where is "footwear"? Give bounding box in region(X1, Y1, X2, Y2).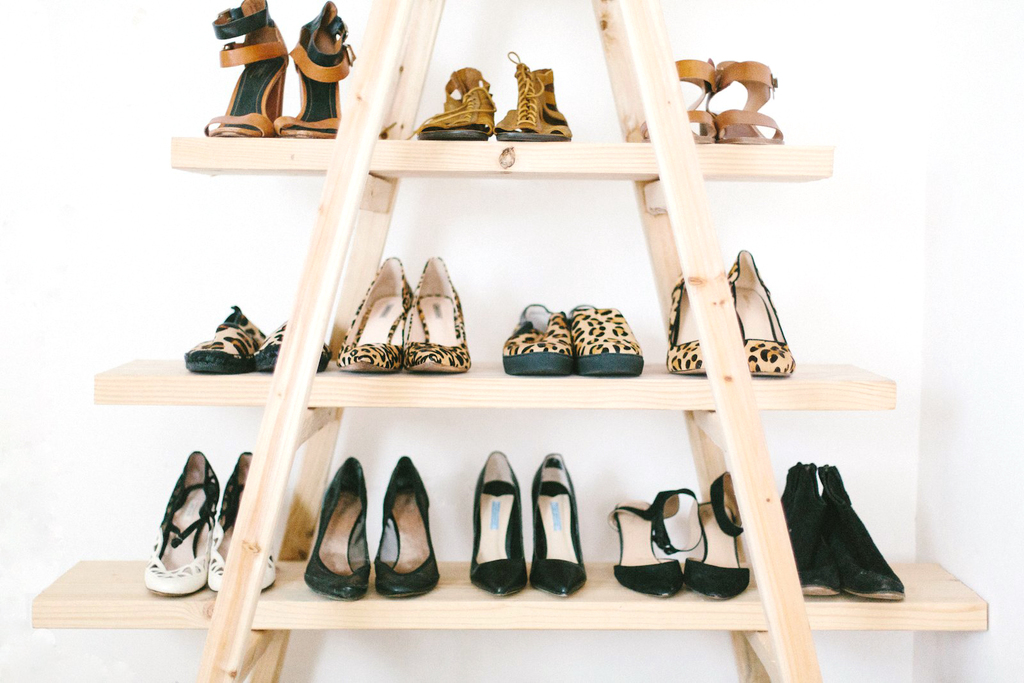
region(674, 469, 754, 602).
